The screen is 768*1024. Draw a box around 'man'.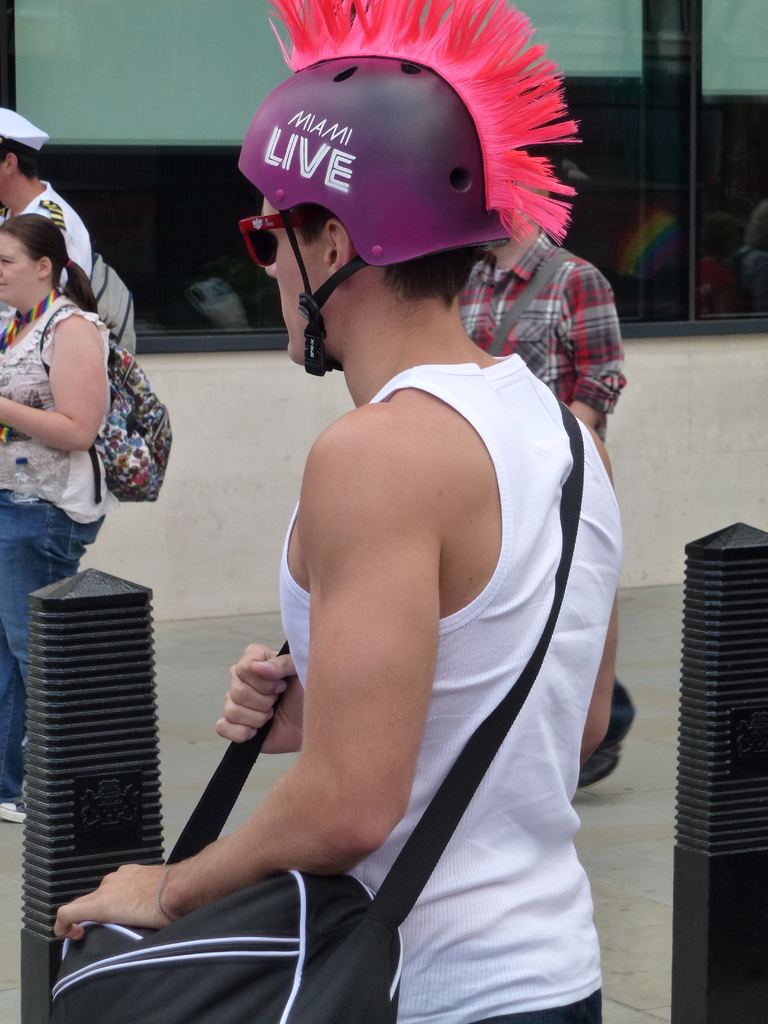
[left=53, top=0, right=625, bottom=1023].
